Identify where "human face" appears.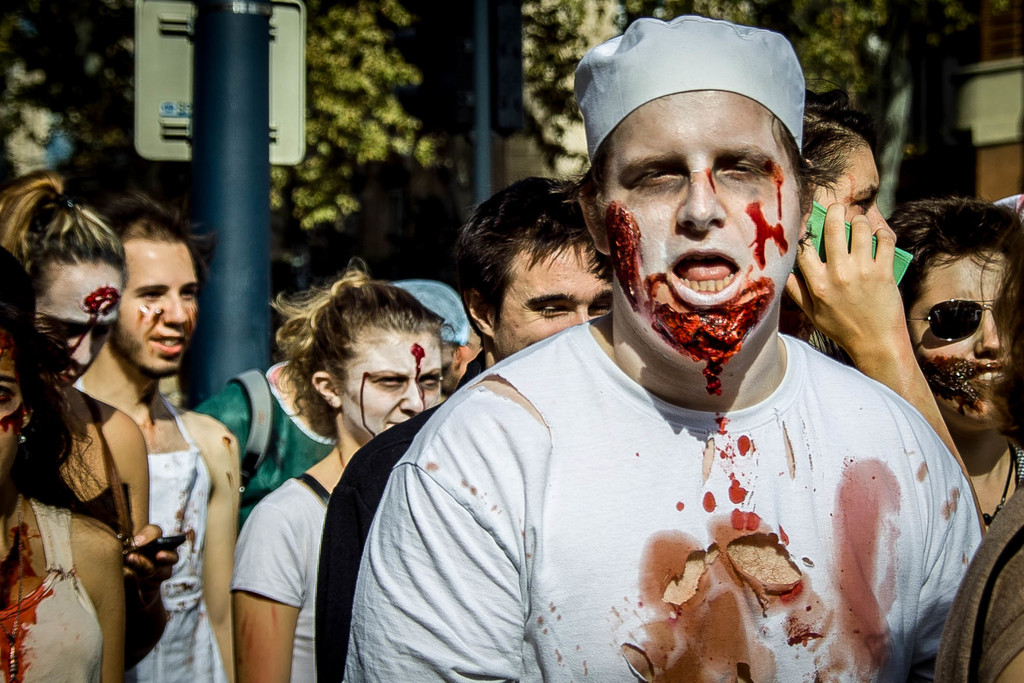
Appears at bbox=(816, 142, 900, 239).
